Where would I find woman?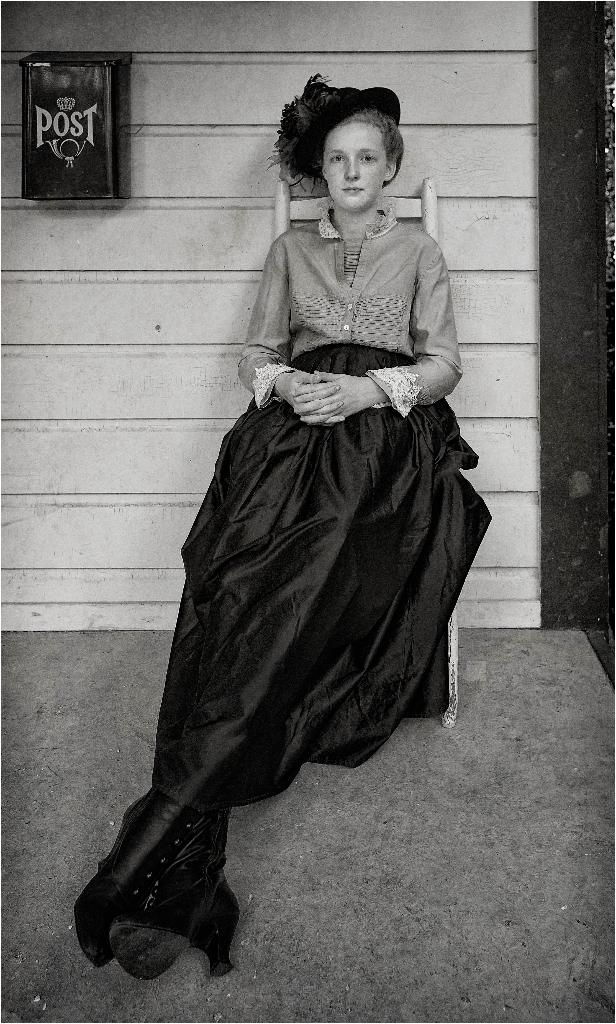
At bbox=(102, 86, 482, 941).
